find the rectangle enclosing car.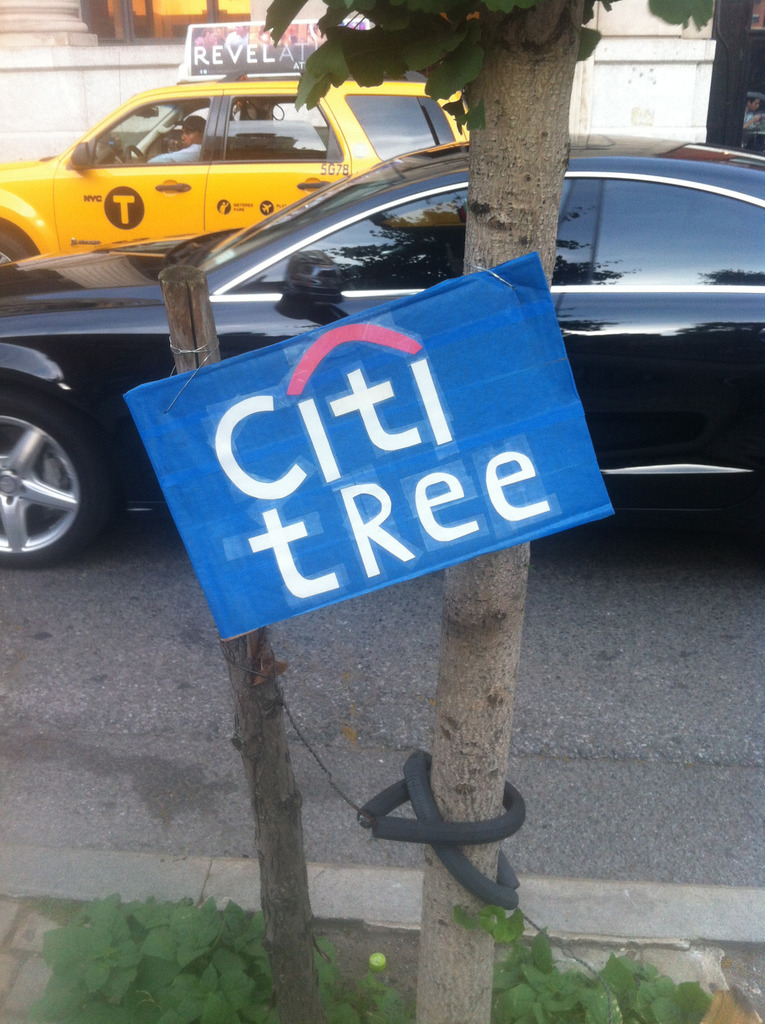
bbox(0, 23, 478, 258).
